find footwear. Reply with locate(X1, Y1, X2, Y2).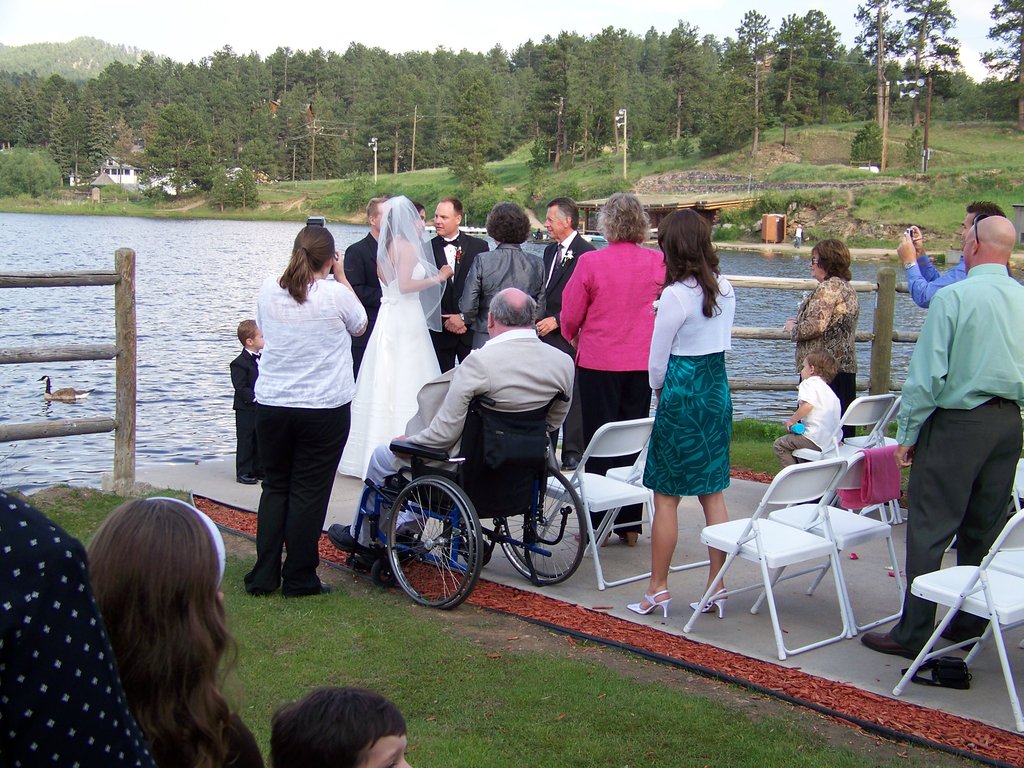
locate(327, 522, 369, 556).
